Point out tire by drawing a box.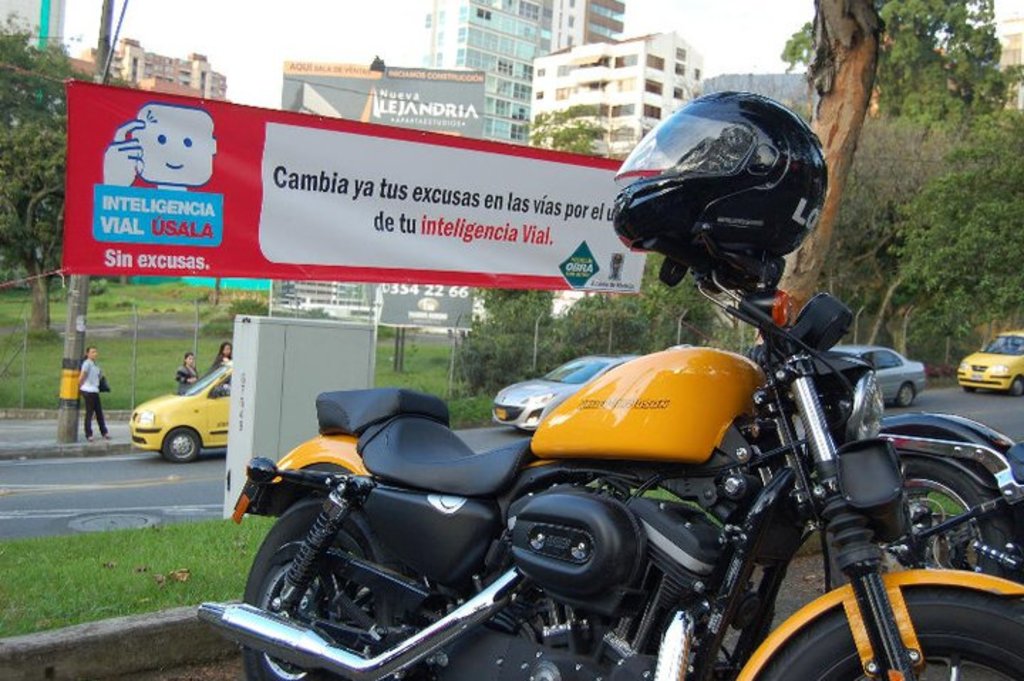
[166, 429, 198, 462].
